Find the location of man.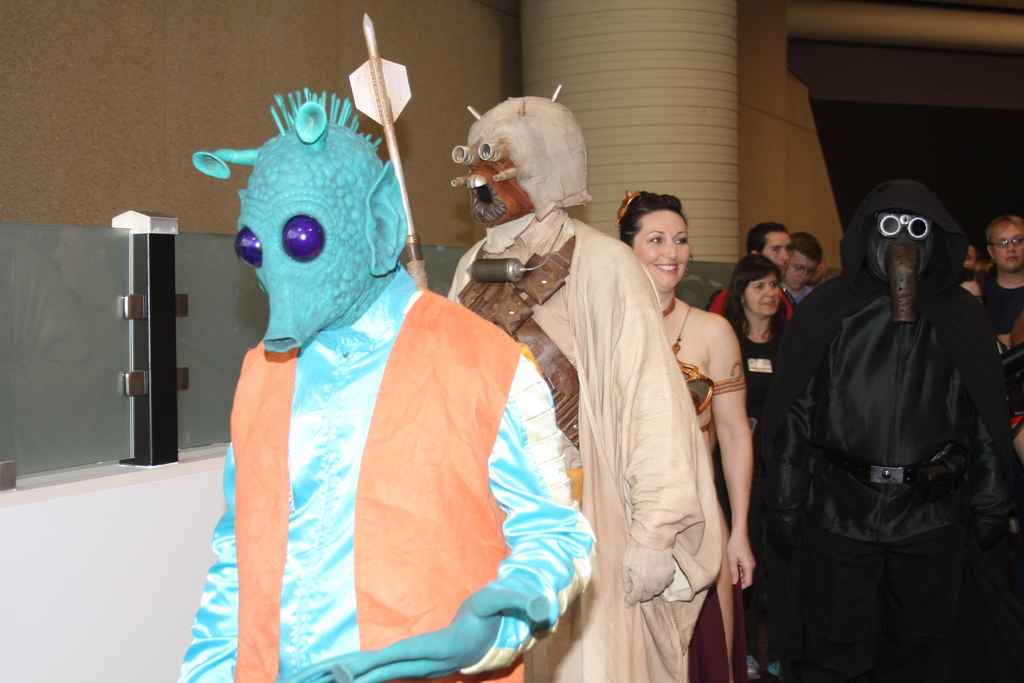
Location: pyautogui.locateOnScreen(977, 213, 1023, 342).
